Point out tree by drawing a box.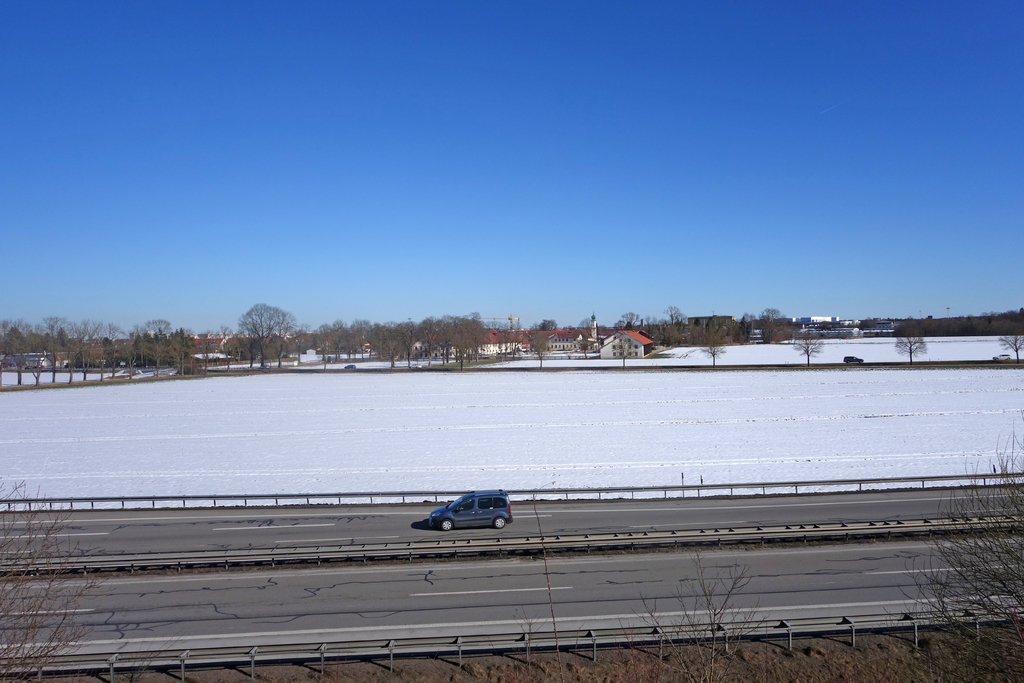
<bbox>57, 313, 72, 388</bbox>.
